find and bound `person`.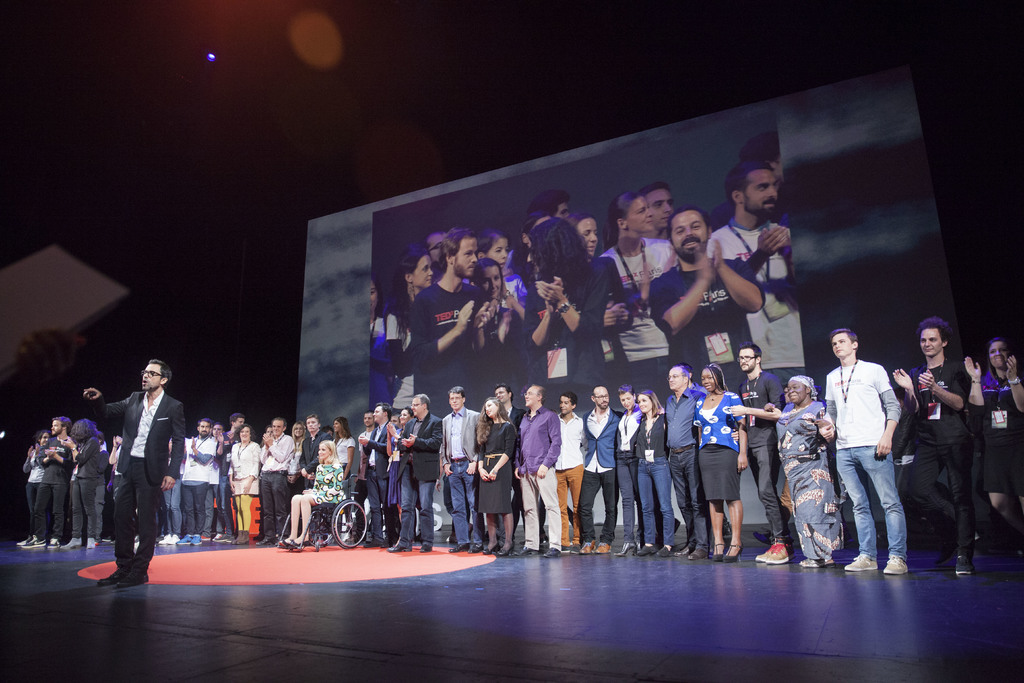
Bound: 476/389/523/552.
